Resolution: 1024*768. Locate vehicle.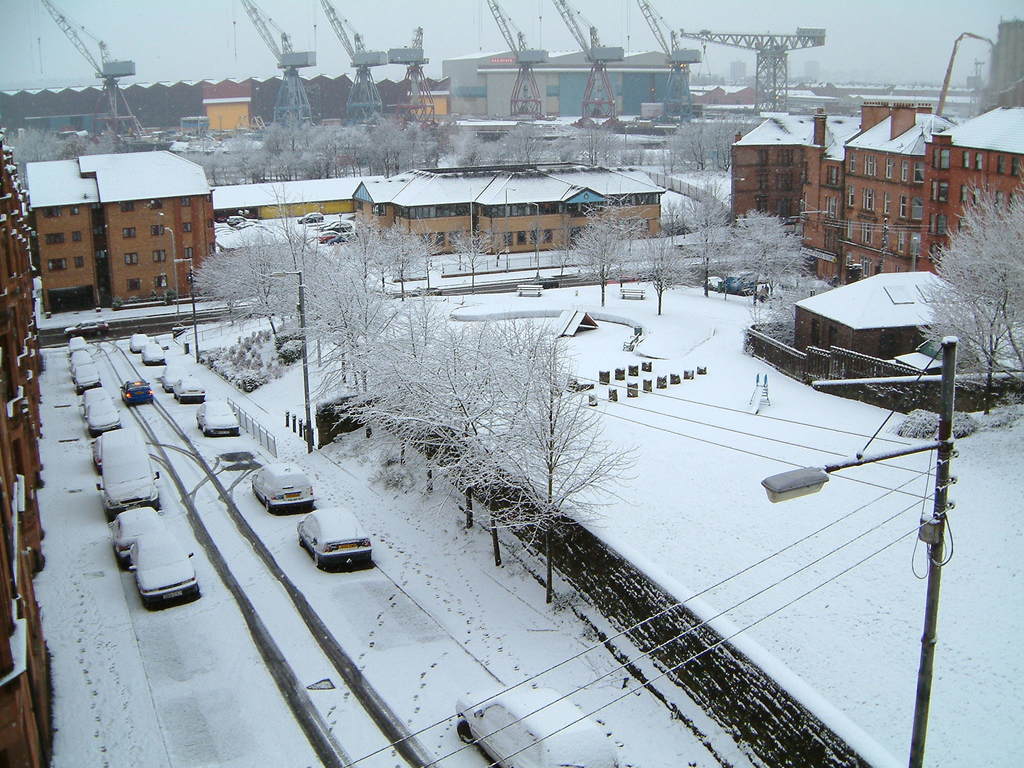
BBox(87, 429, 118, 469).
